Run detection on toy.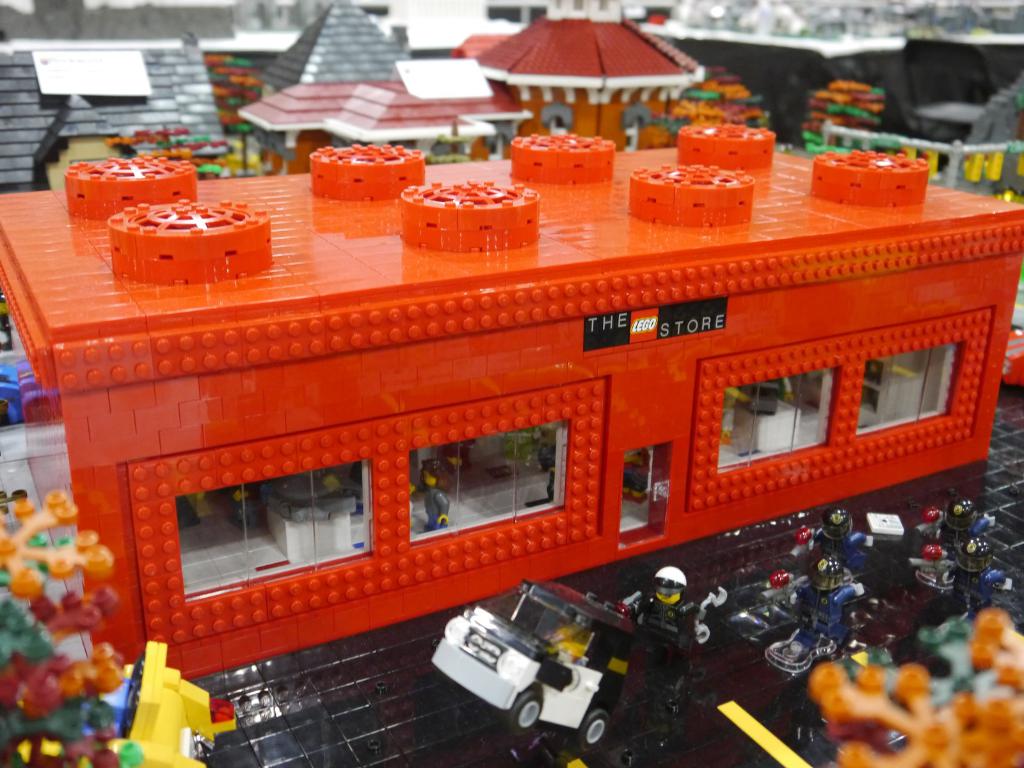
Result: (x1=466, y1=0, x2=703, y2=154).
